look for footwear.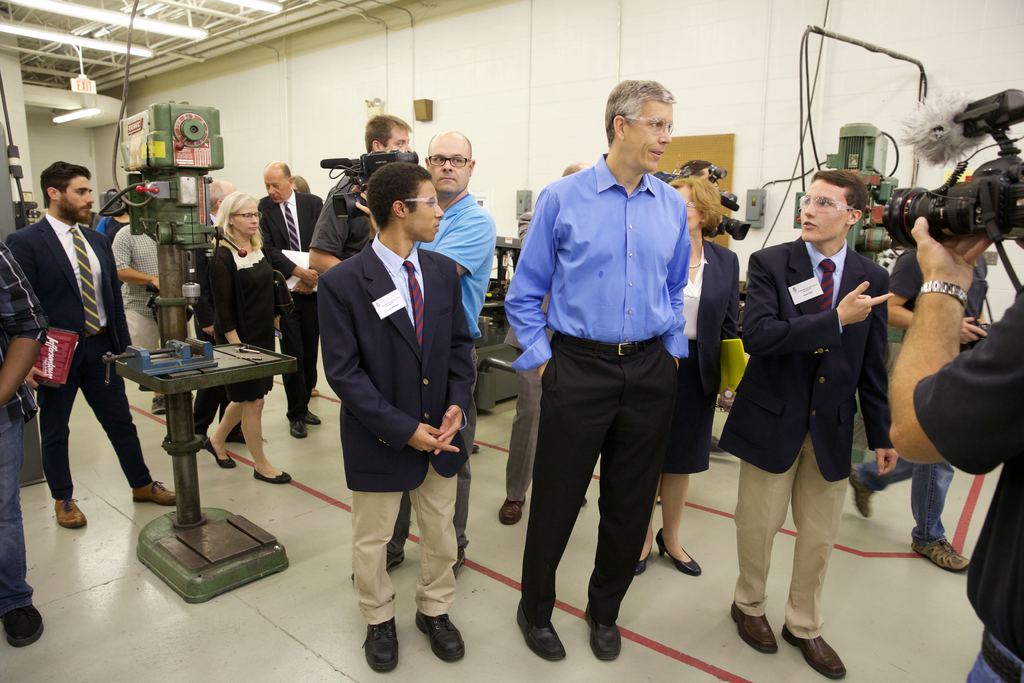
Found: [498, 494, 525, 523].
